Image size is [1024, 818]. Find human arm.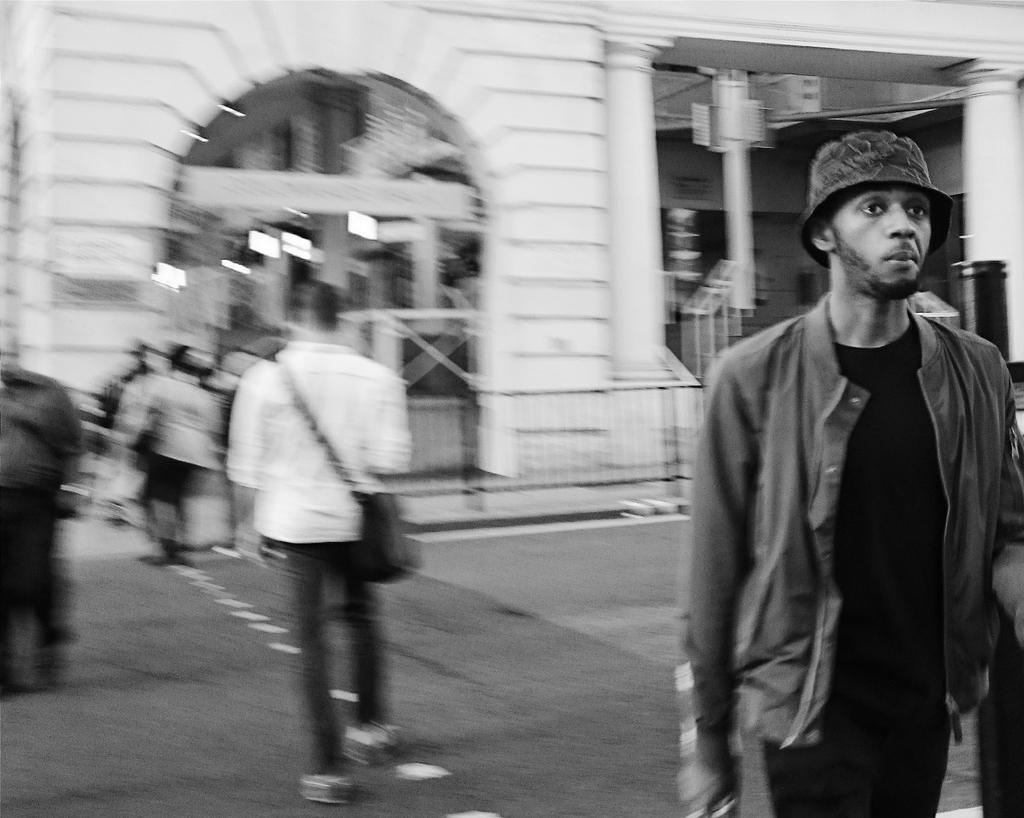
368/375/415/476.
